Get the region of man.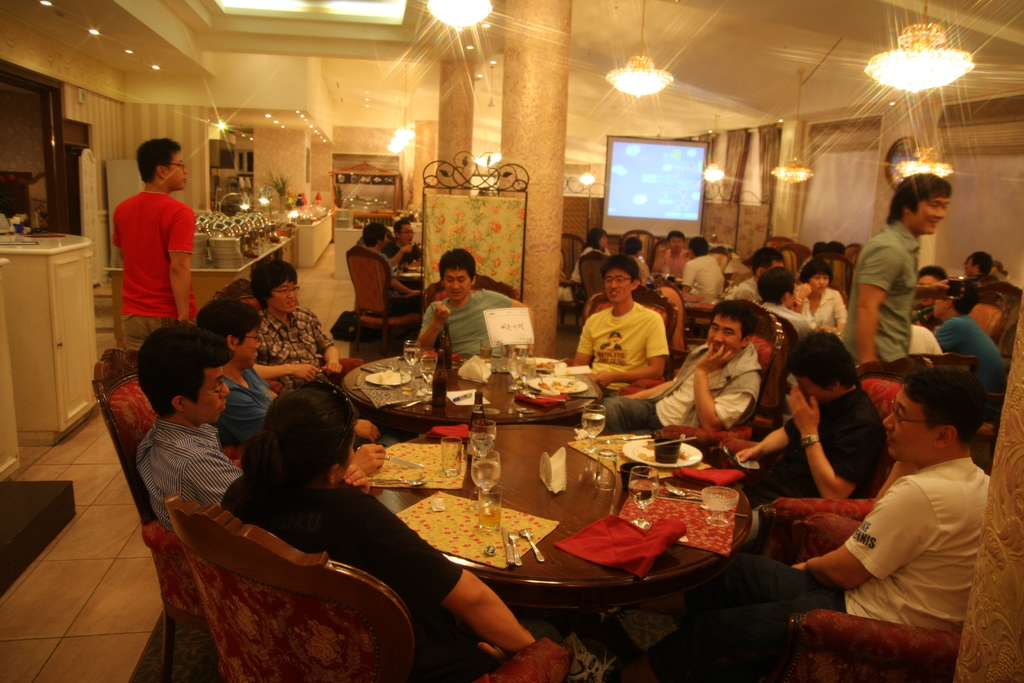
BBox(685, 364, 993, 635).
